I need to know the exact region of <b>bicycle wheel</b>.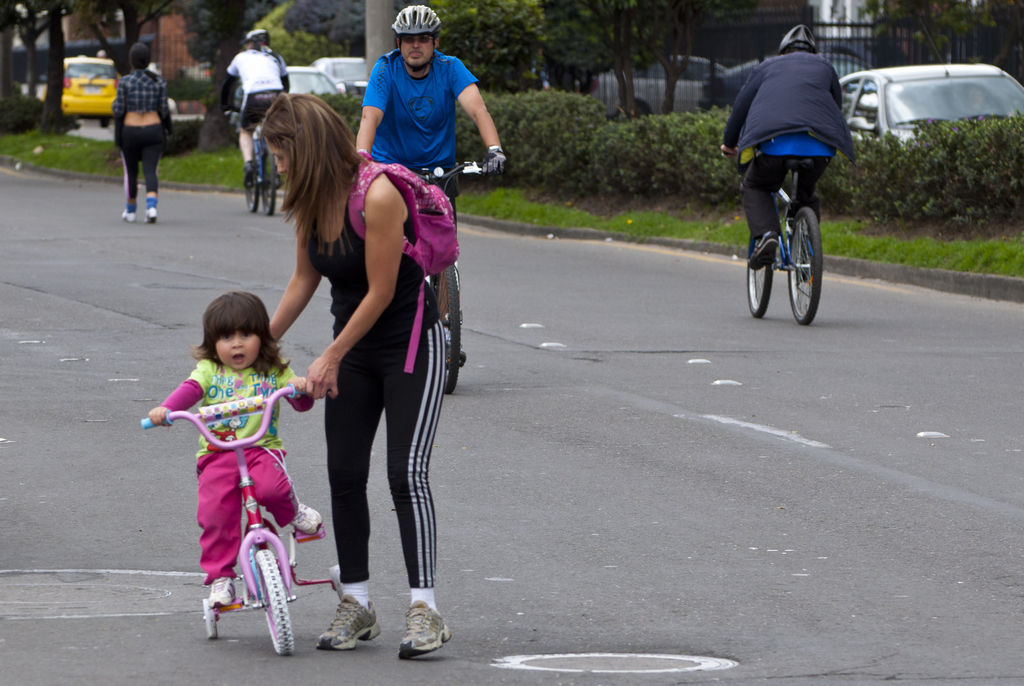
Region: select_region(781, 195, 834, 318).
